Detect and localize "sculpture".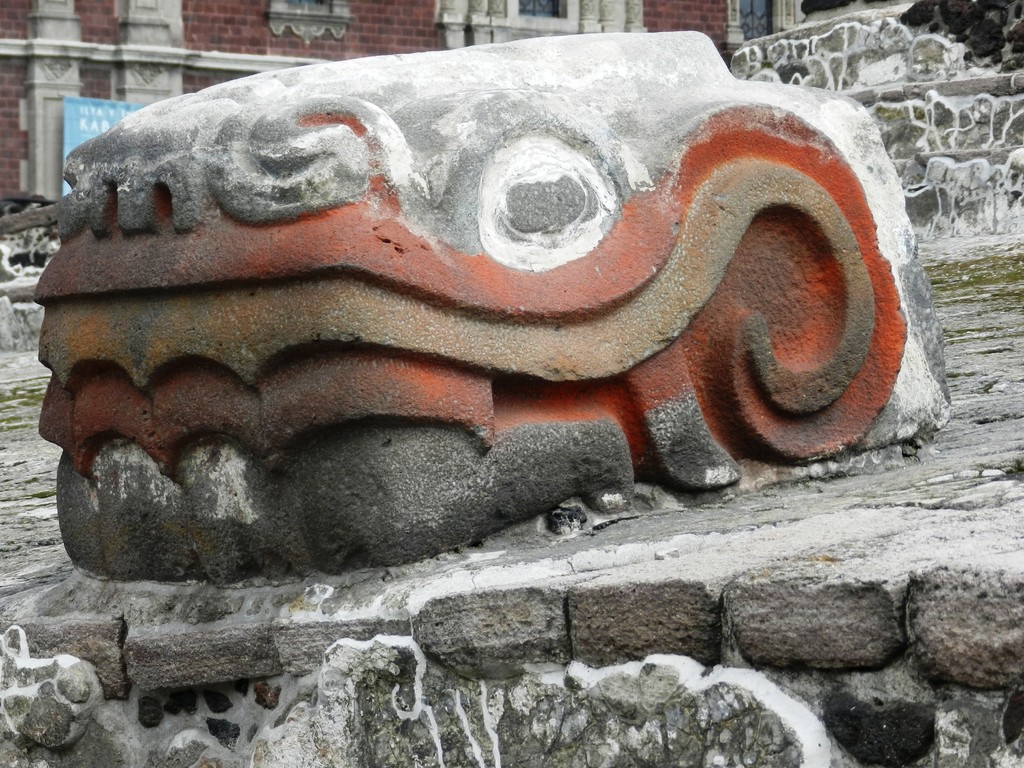
Localized at locate(21, 13, 865, 607).
